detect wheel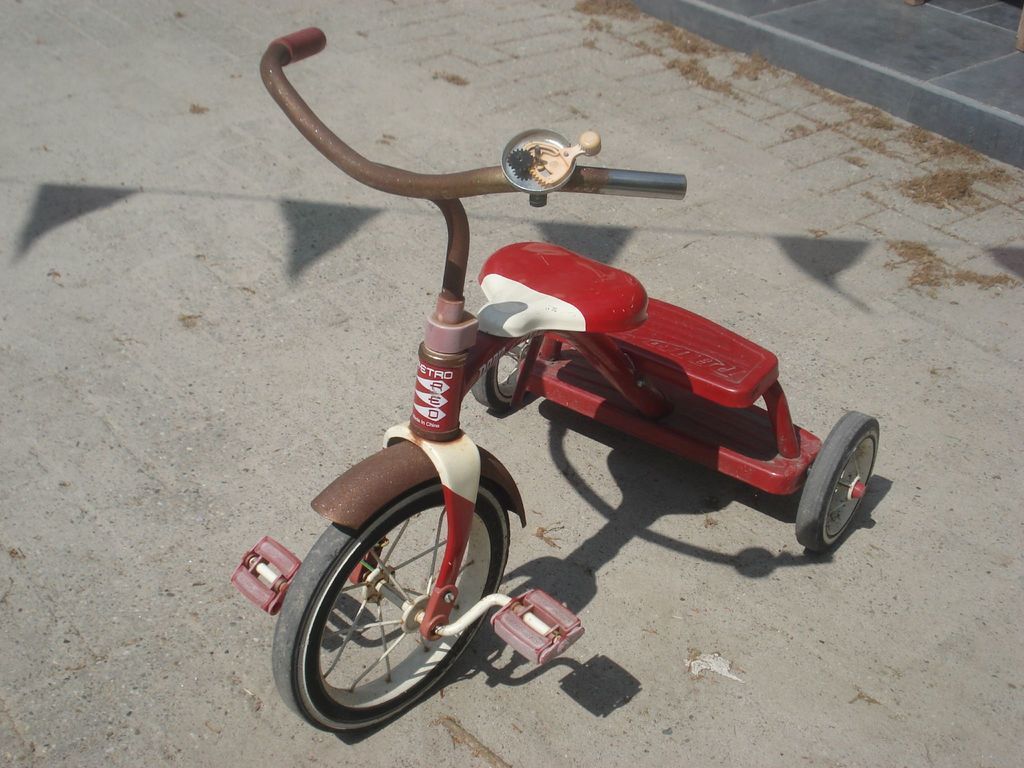
bbox=(472, 339, 534, 412)
